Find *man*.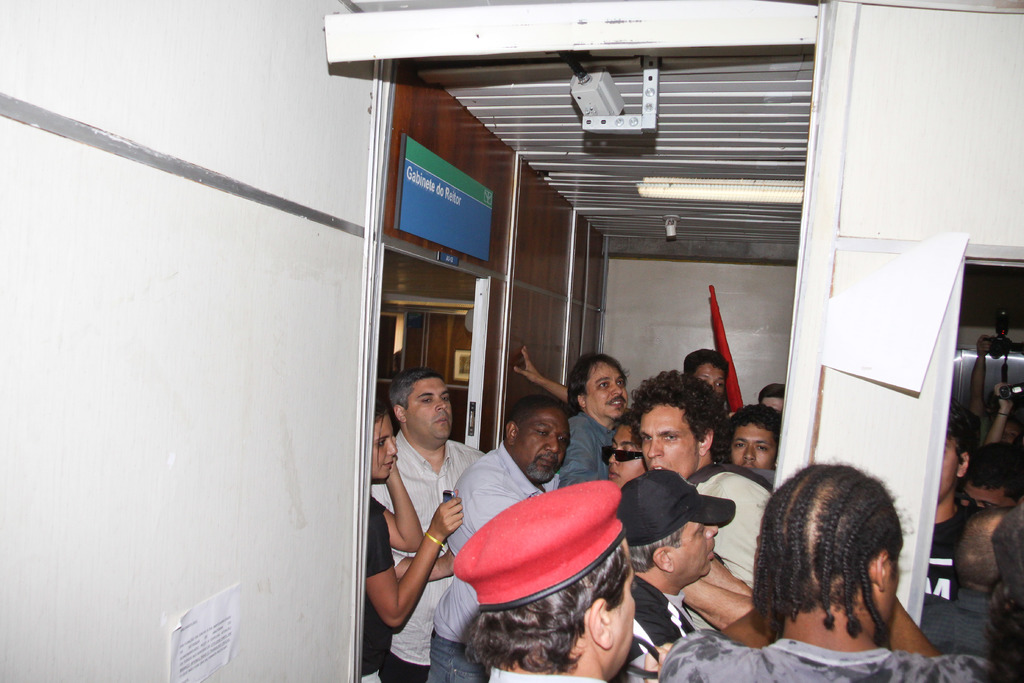
box(418, 390, 573, 682).
